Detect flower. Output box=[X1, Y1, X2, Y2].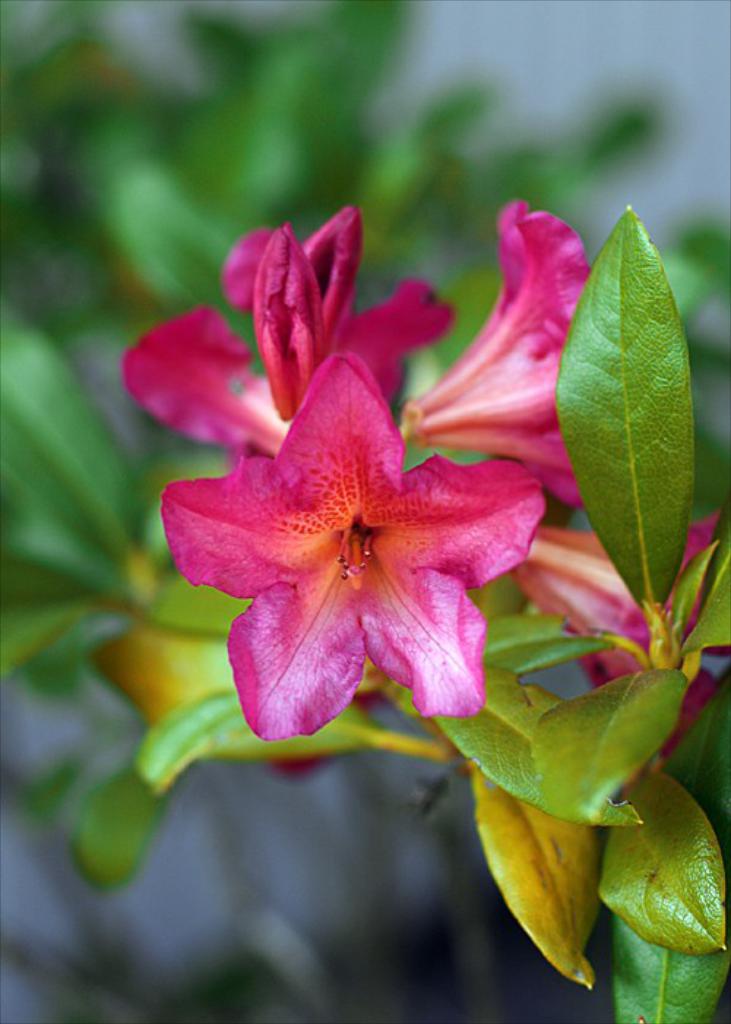
box=[161, 350, 541, 724].
